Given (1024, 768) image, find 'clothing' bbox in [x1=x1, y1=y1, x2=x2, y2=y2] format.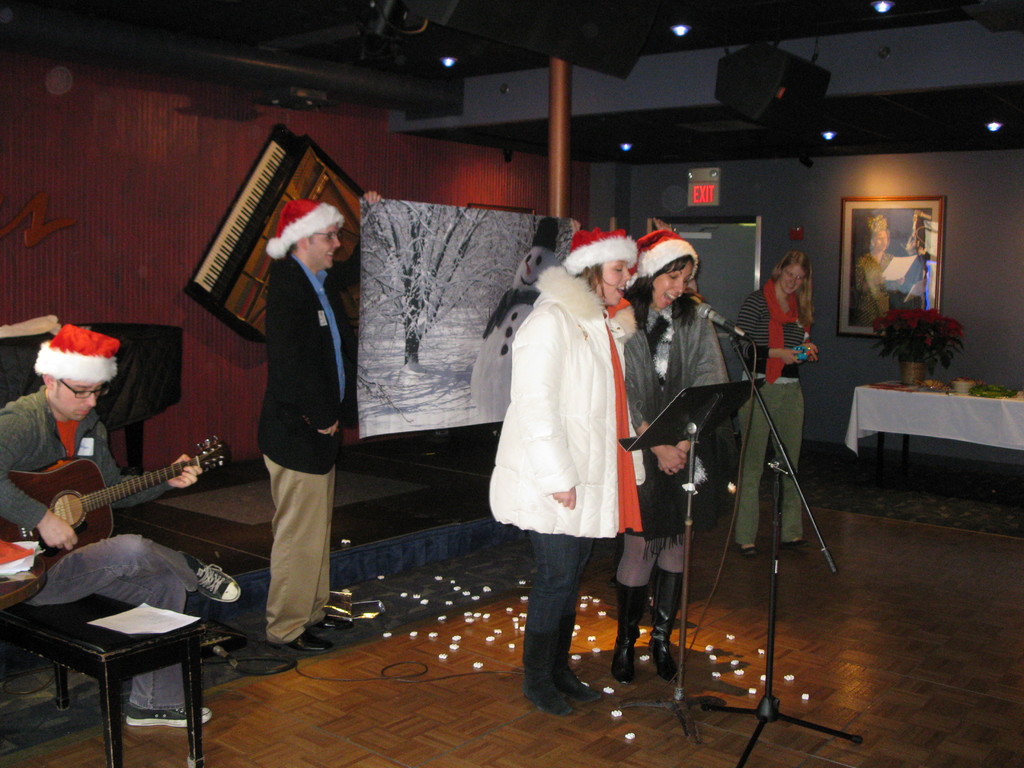
[x1=625, y1=302, x2=735, y2=535].
